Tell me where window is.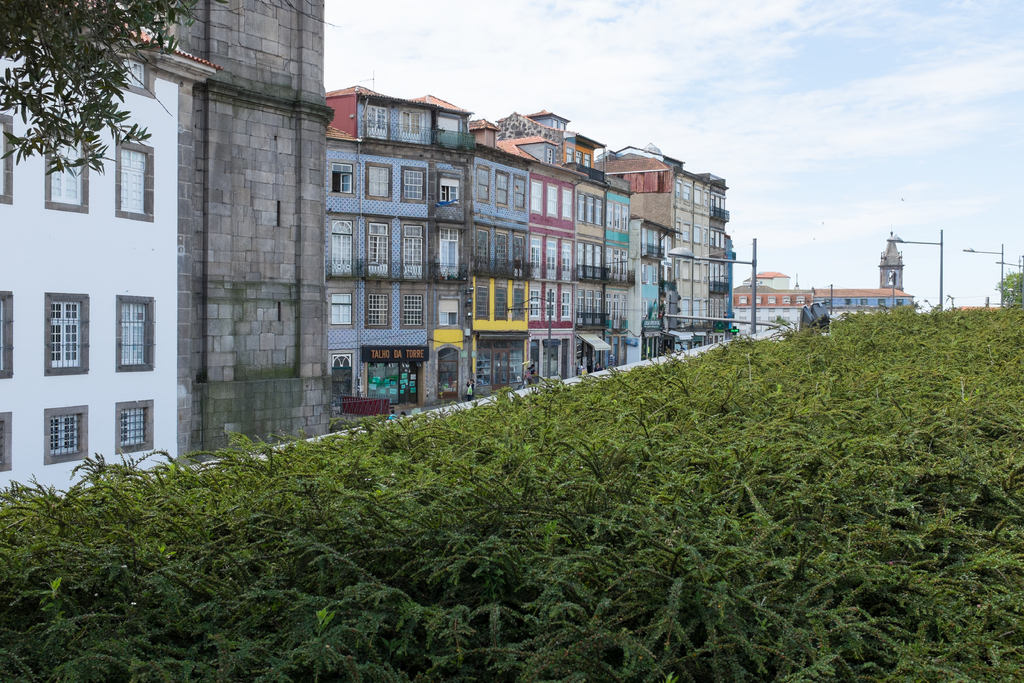
window is at (42,126,90,214).
